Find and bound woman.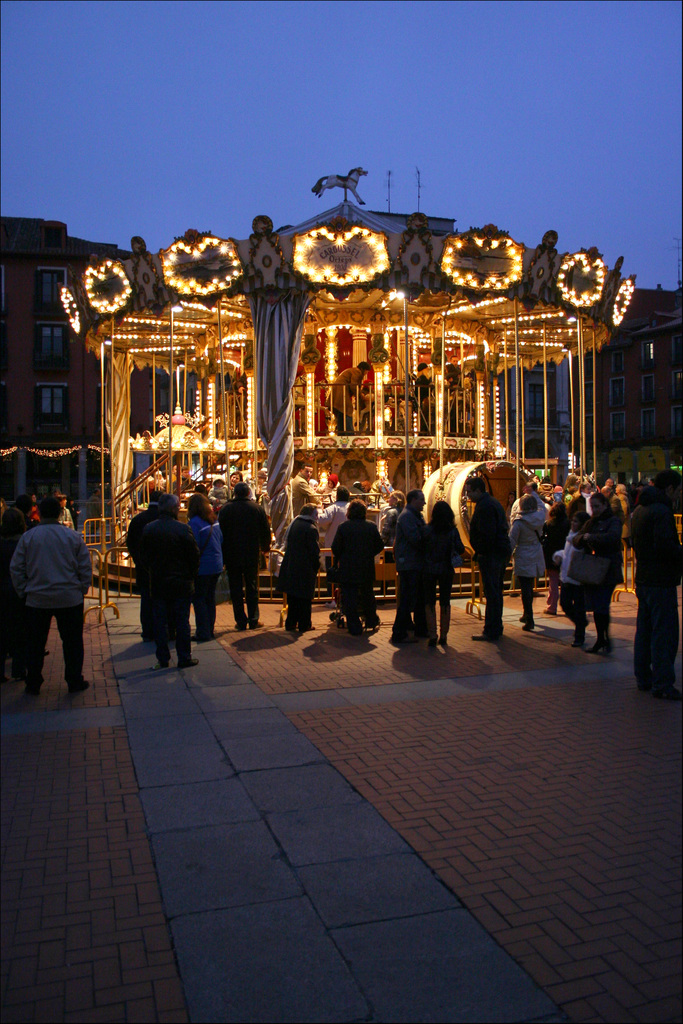
Bound: x1=507 y1=497 x2=543 y2=636.
